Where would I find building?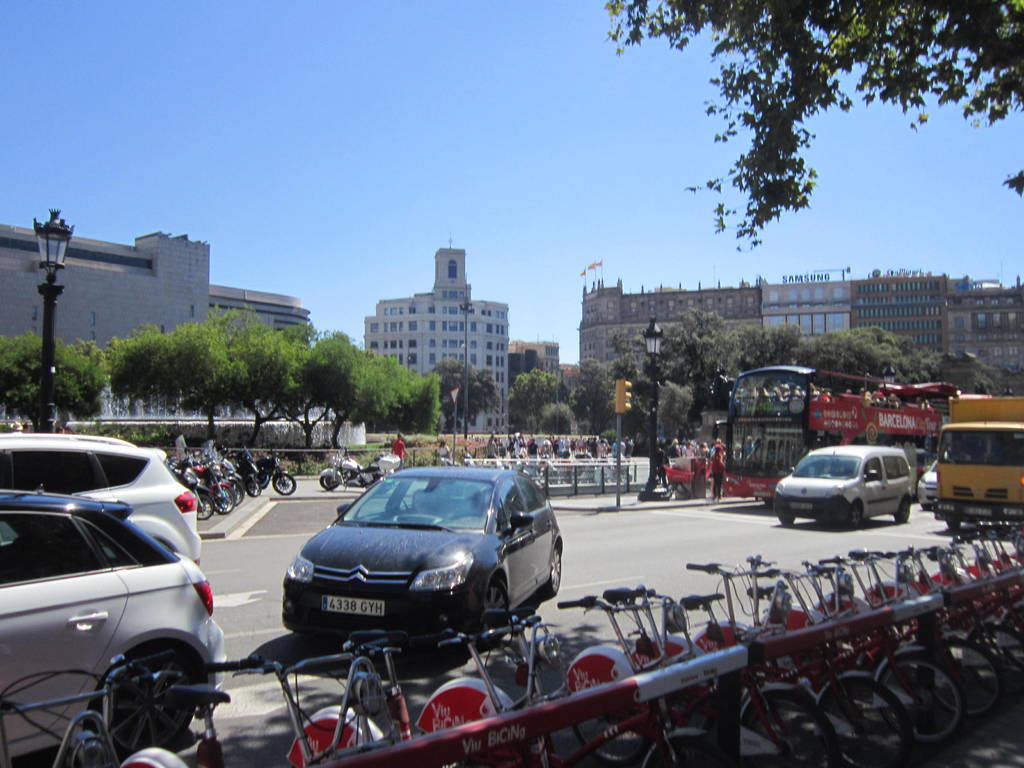
At box(211, 283, 310, 344).
